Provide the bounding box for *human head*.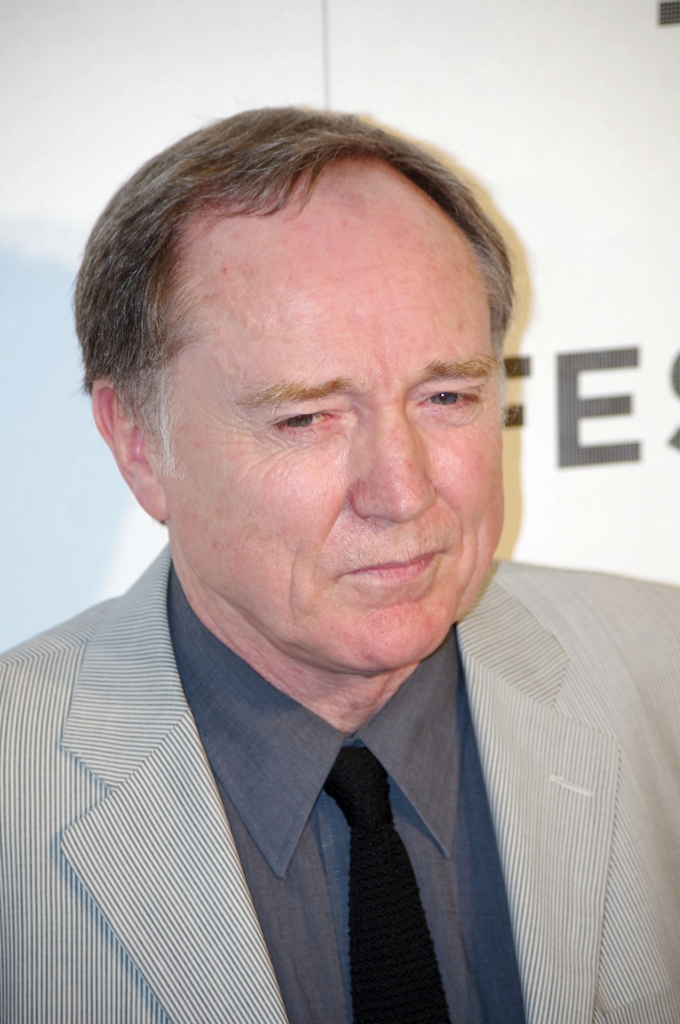
bbox(106, 130, 522, 632).
